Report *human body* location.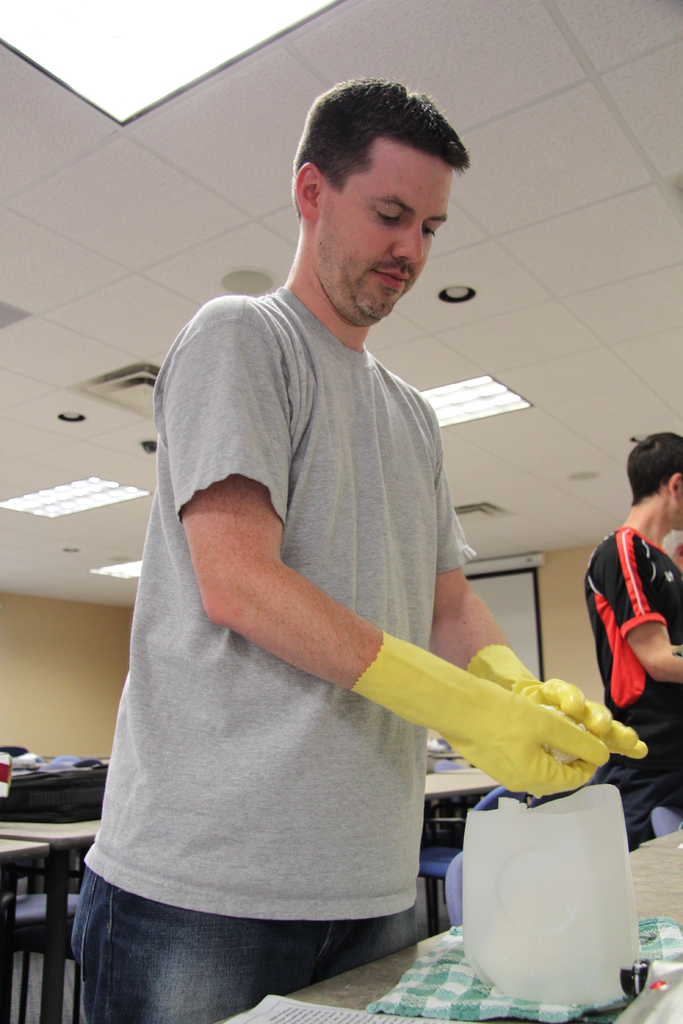
Report: 87:24:548:1023.
